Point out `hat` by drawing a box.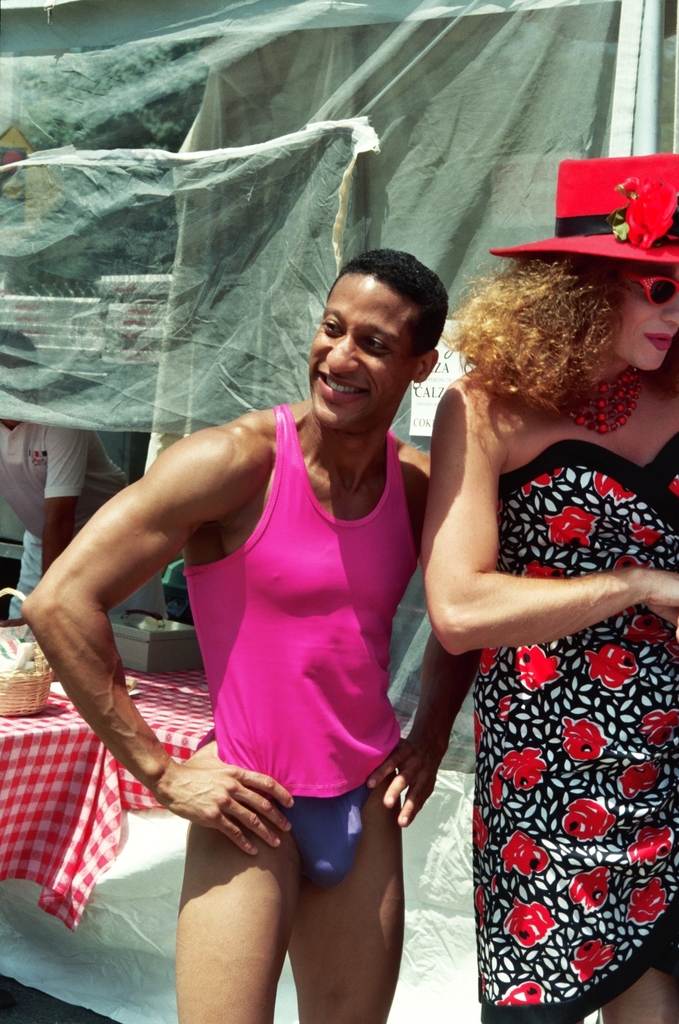
488:151:678:262.
